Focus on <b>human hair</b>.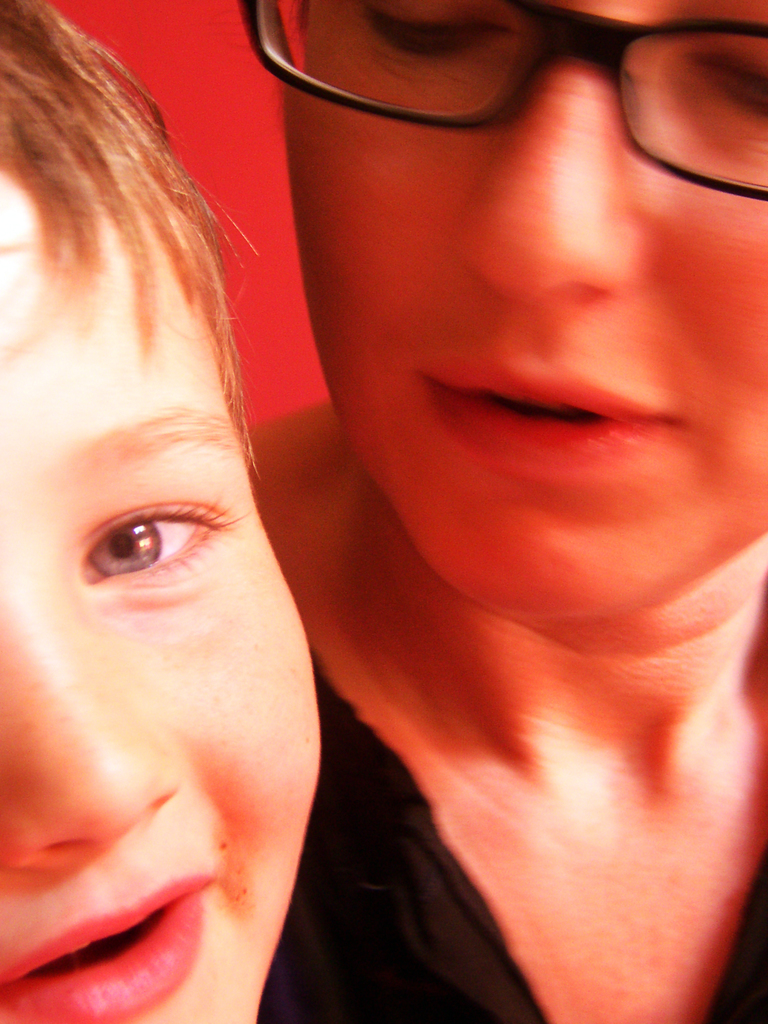
Focused at bbox(0, 0, 262, 478).
